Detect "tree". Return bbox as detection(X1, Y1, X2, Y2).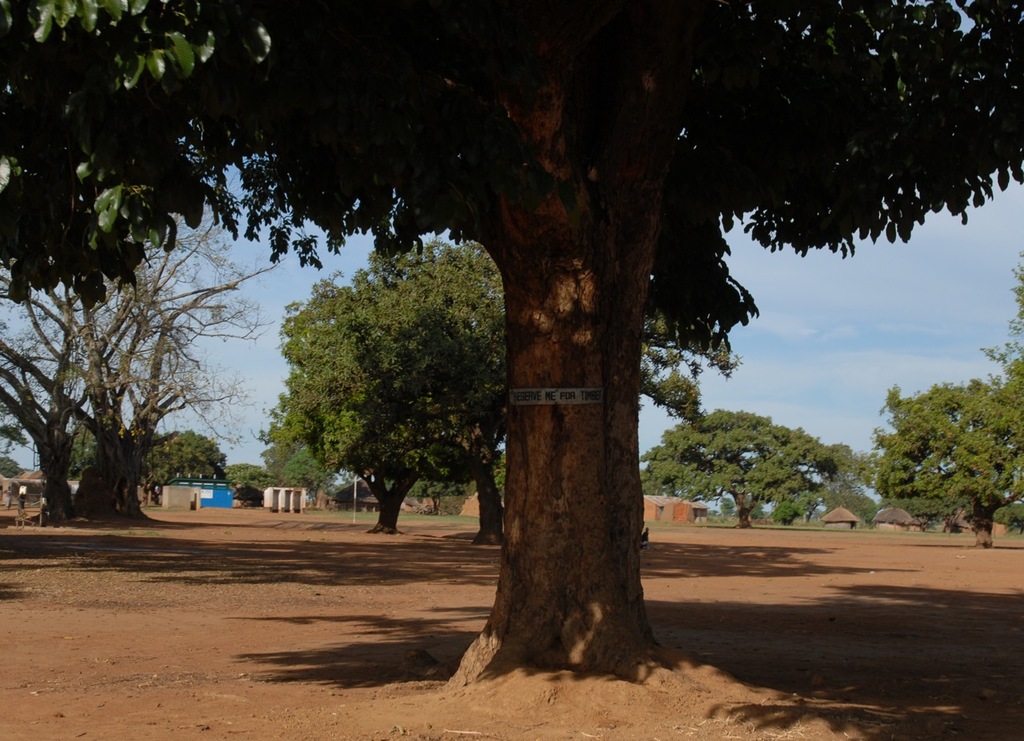
detection(0, 5, 1019, 677).
